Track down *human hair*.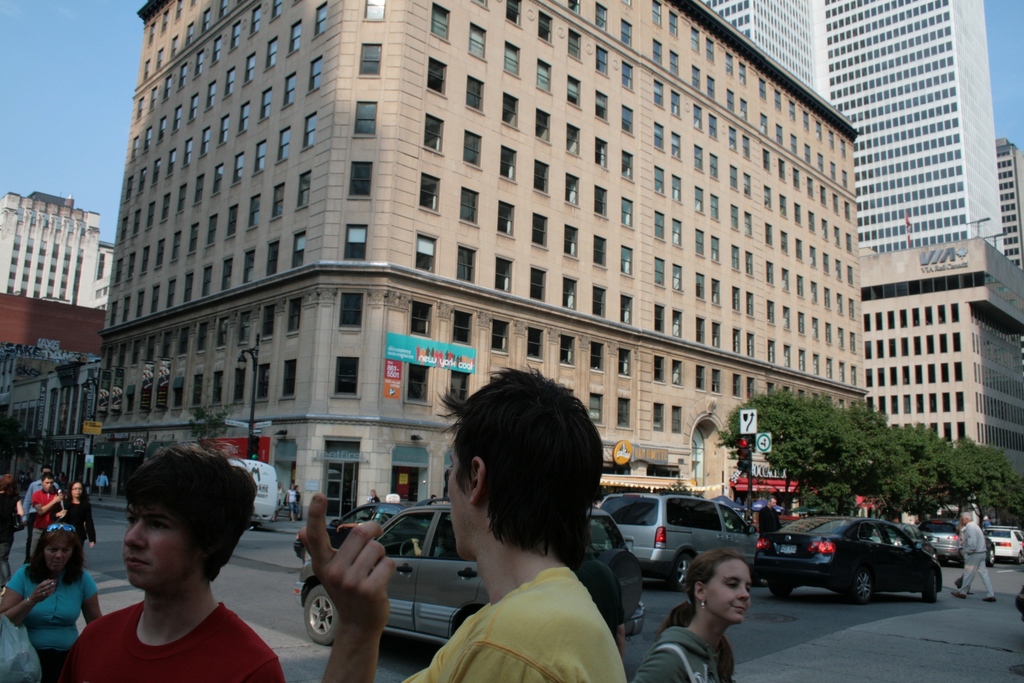
Tracked to (452, 383, 601, 581).
